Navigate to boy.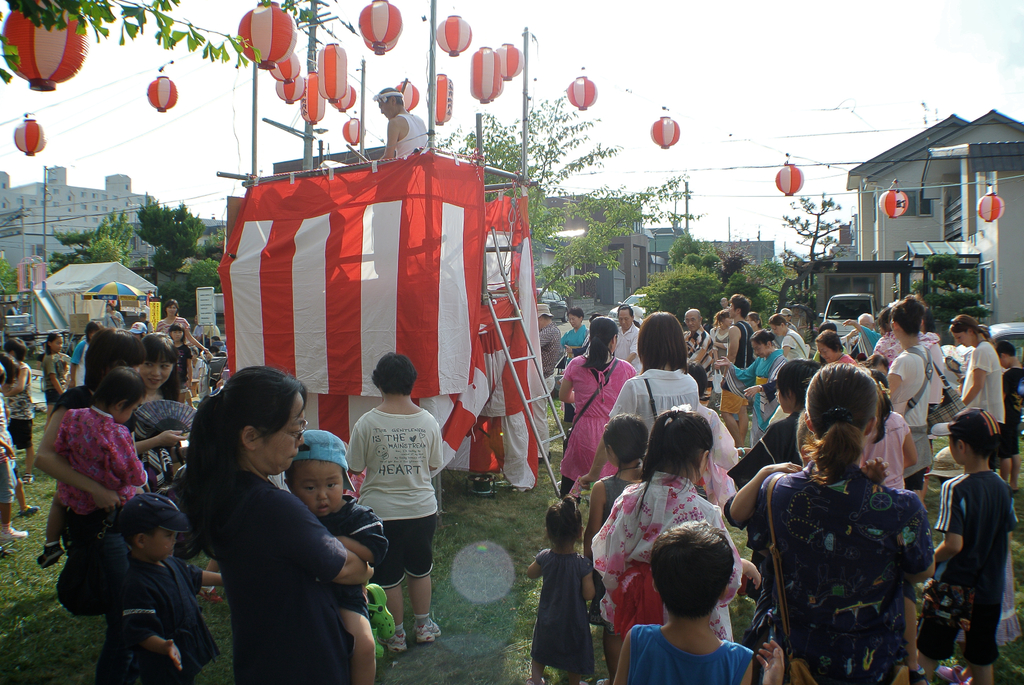
Navigation target: Rect(99, 495, 236, 684).
